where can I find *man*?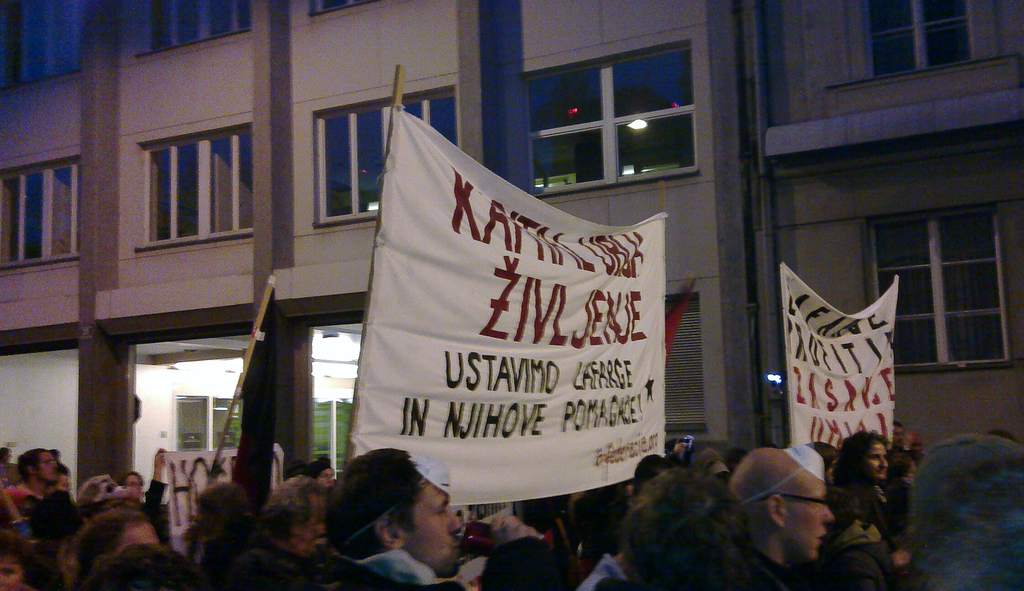
You can find it at 331,452,467,590.
